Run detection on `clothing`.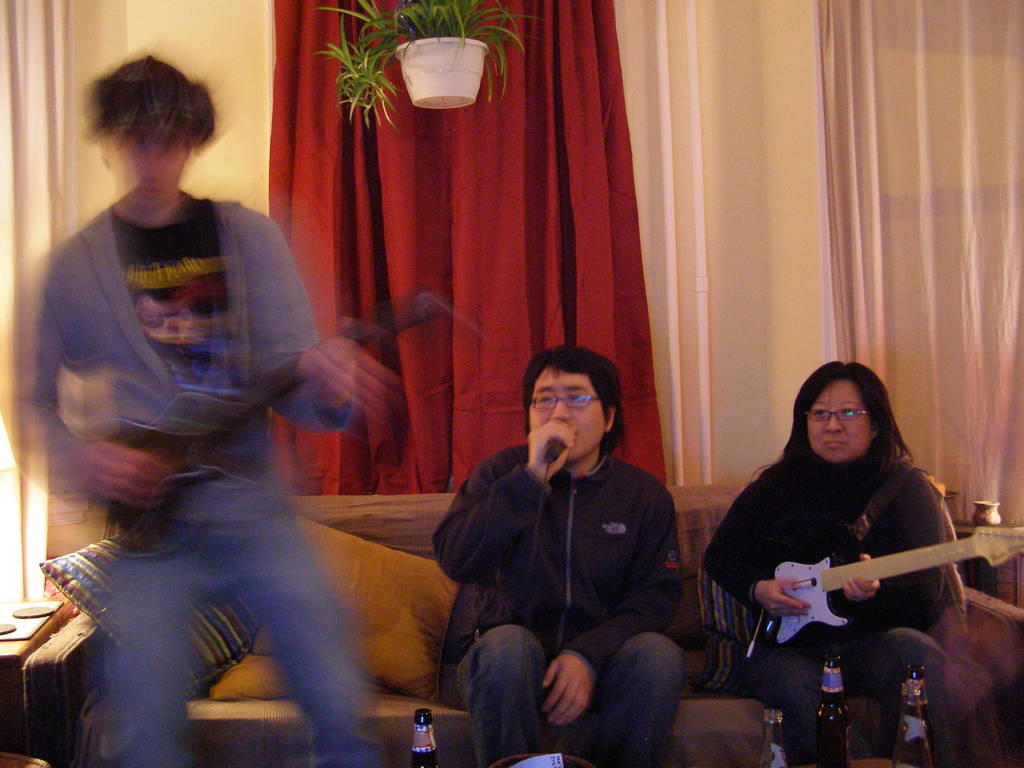
Result: locate(0, 181, 386, 767).
